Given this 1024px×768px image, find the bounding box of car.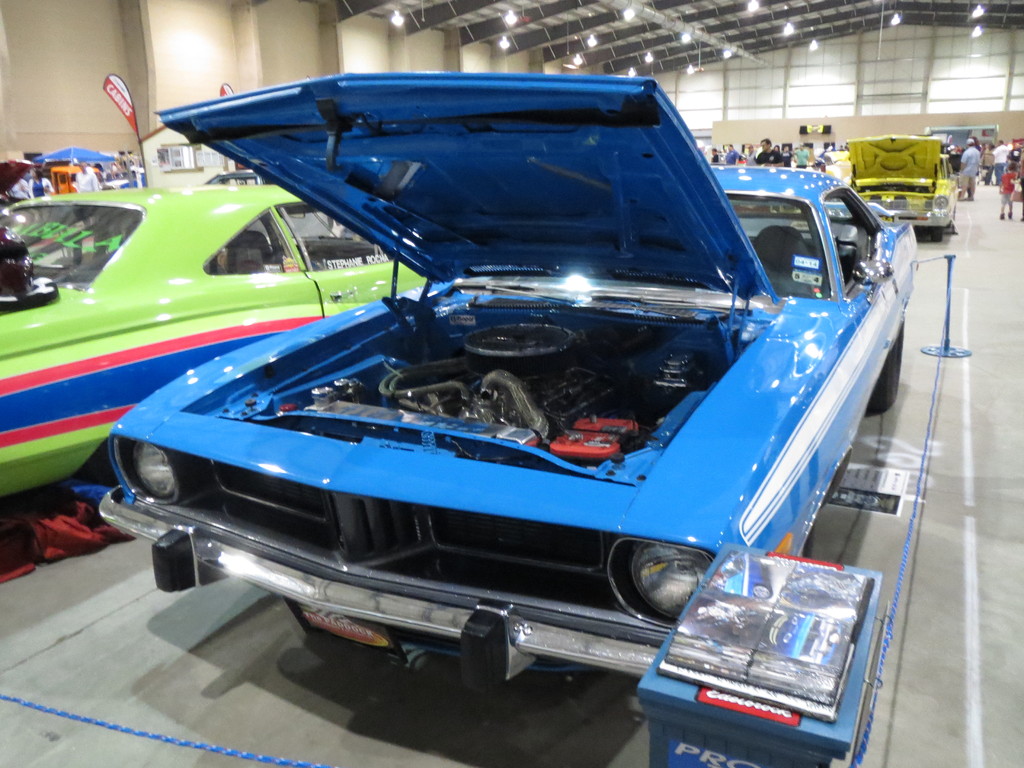
Rect(107, 81, 948, 735).
